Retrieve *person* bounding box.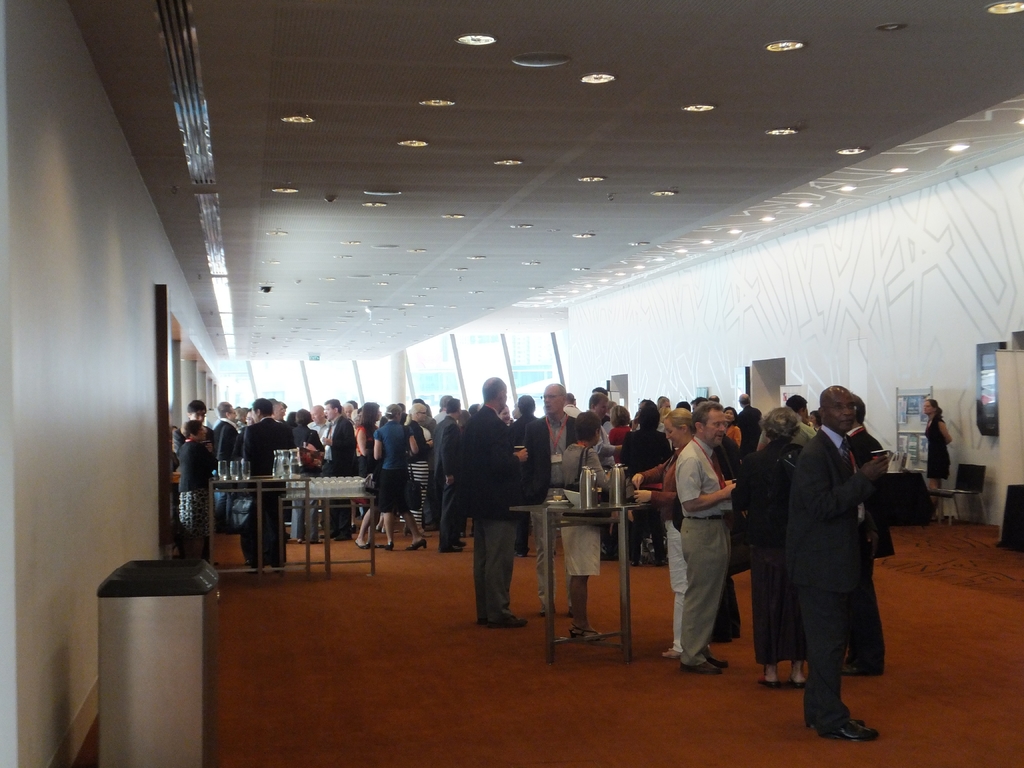
Bounding box: [x1=619, y1=398, x2=667, y2=562].
